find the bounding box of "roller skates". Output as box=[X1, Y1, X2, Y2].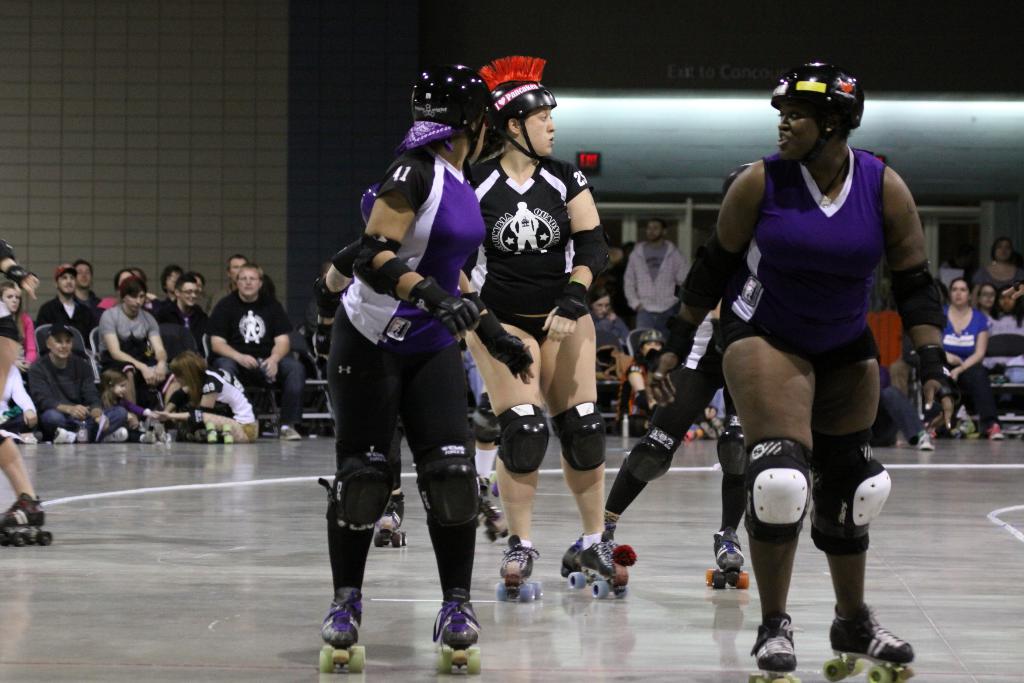
box=[375, 490, 409, 548].
